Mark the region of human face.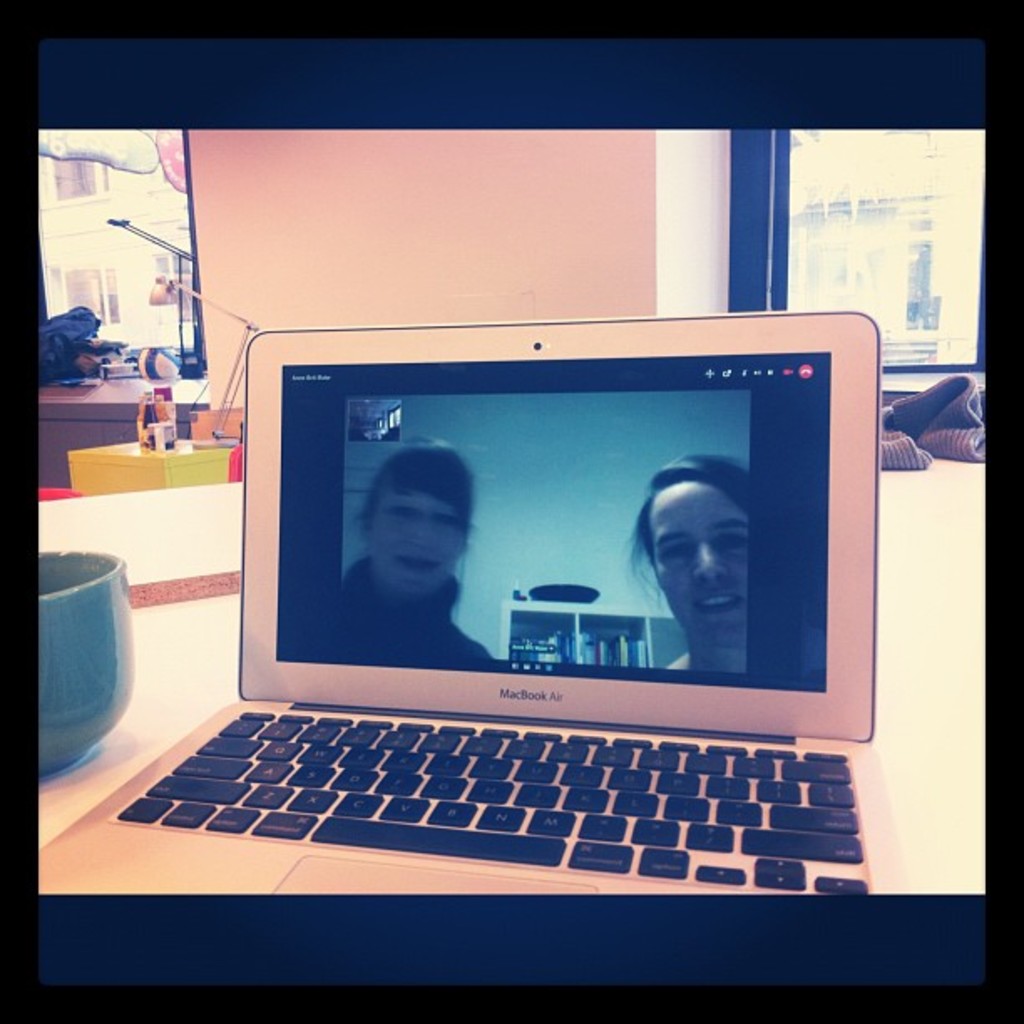
Region: pyautogui.locateOnScreen(368, 492, 460, 596).
